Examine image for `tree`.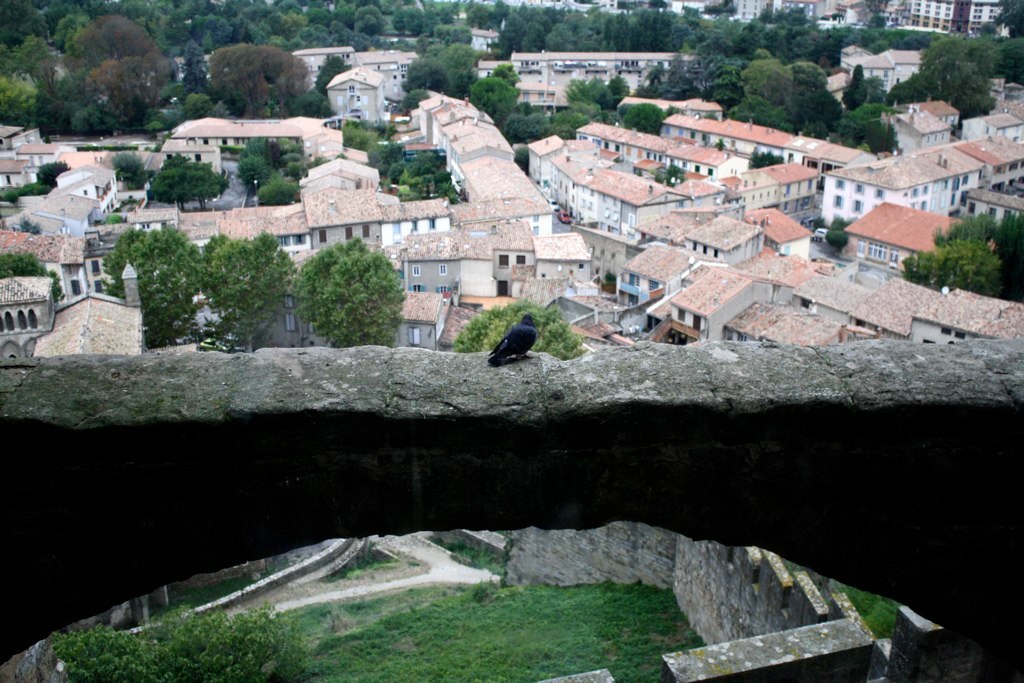
Examination result: crop(110, 149, 156, 192).
